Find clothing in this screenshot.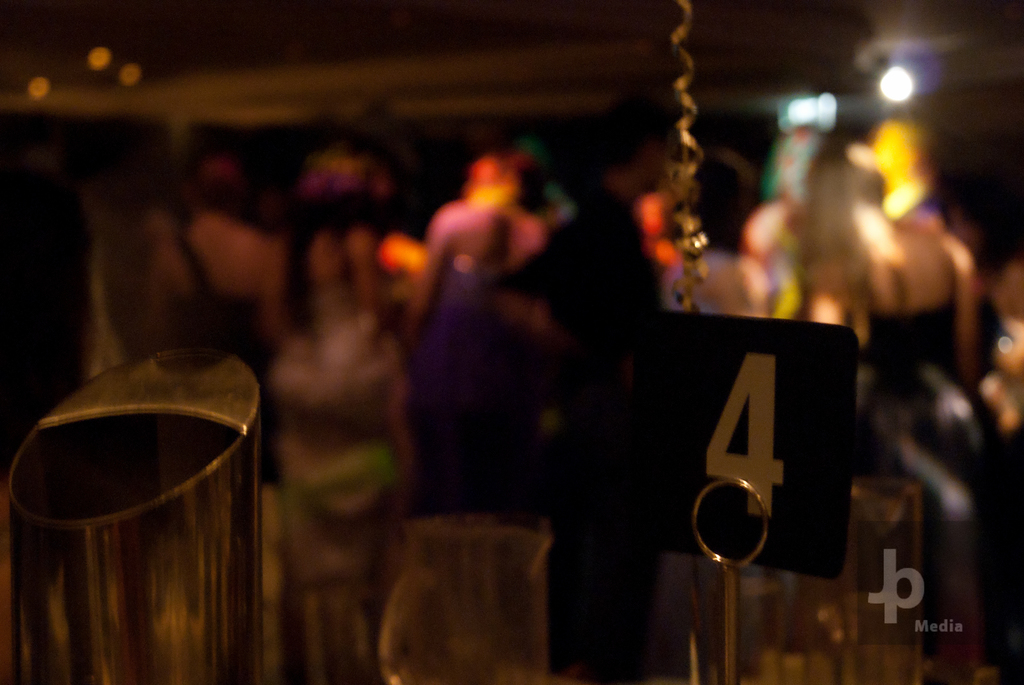
The bounding box for clothing is bbox(863, 290, 955, 458).
